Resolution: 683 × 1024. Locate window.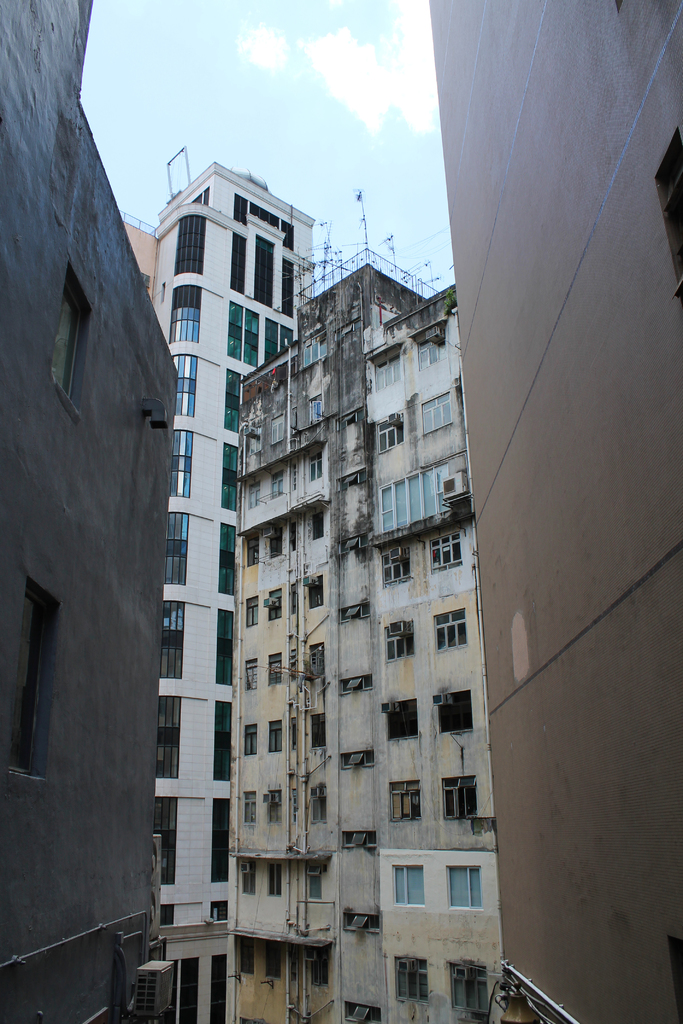
bbox=[268, 529, 283, 559].
